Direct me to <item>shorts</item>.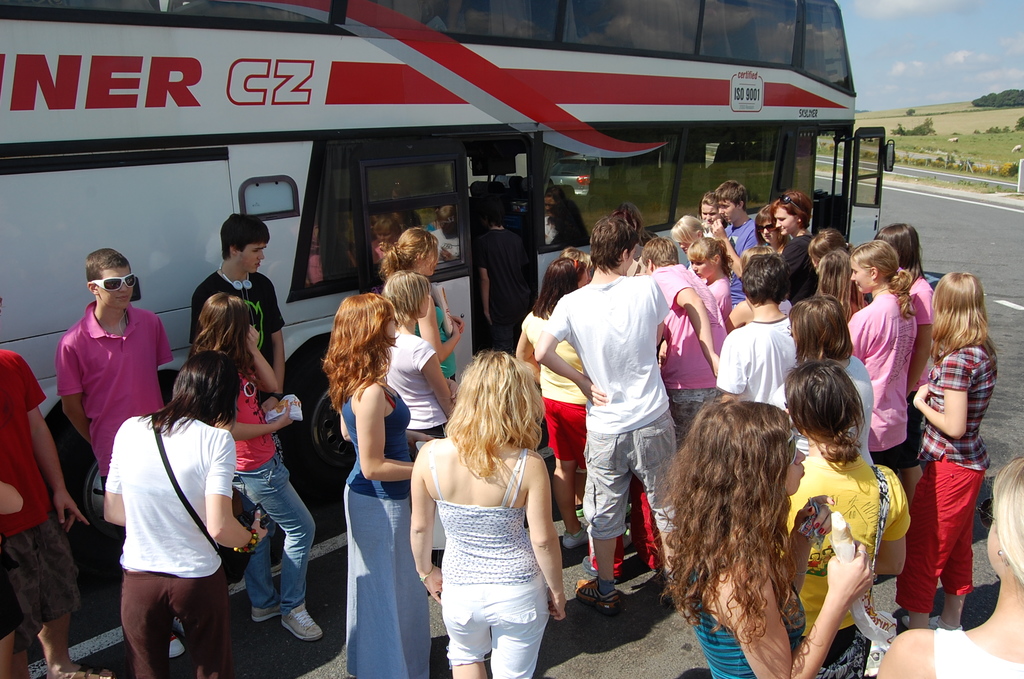
Direction: box(436, 588, 554, 653).
